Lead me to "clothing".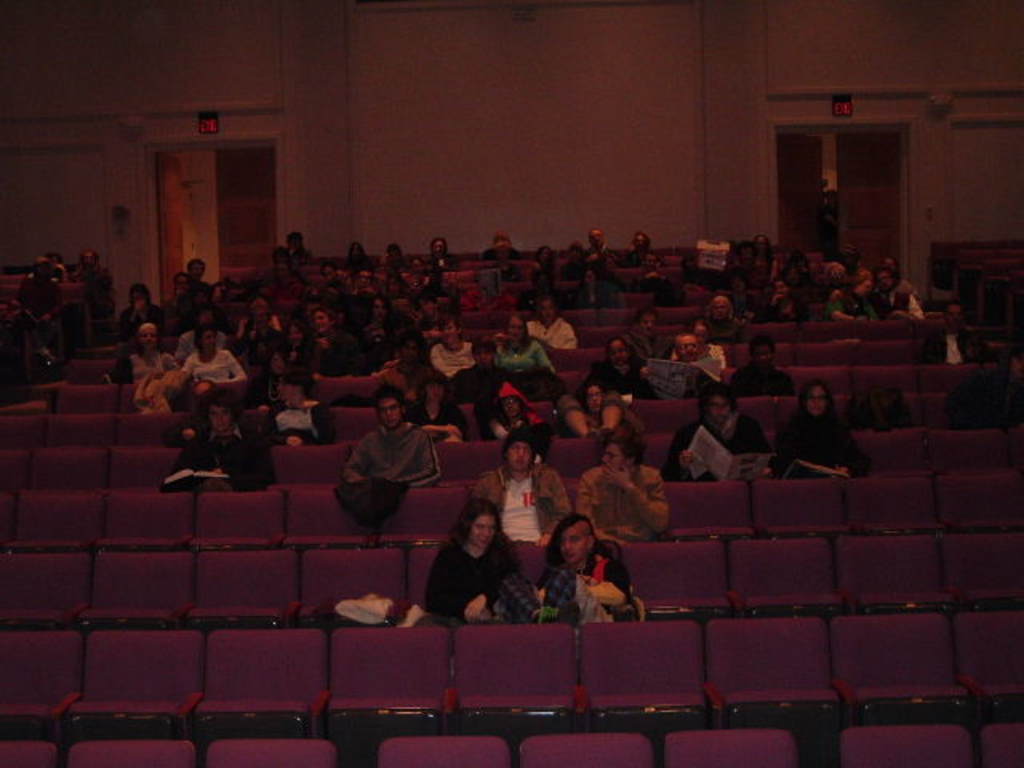
Lead to [left=494, top=334, right=541, bottom=373].
